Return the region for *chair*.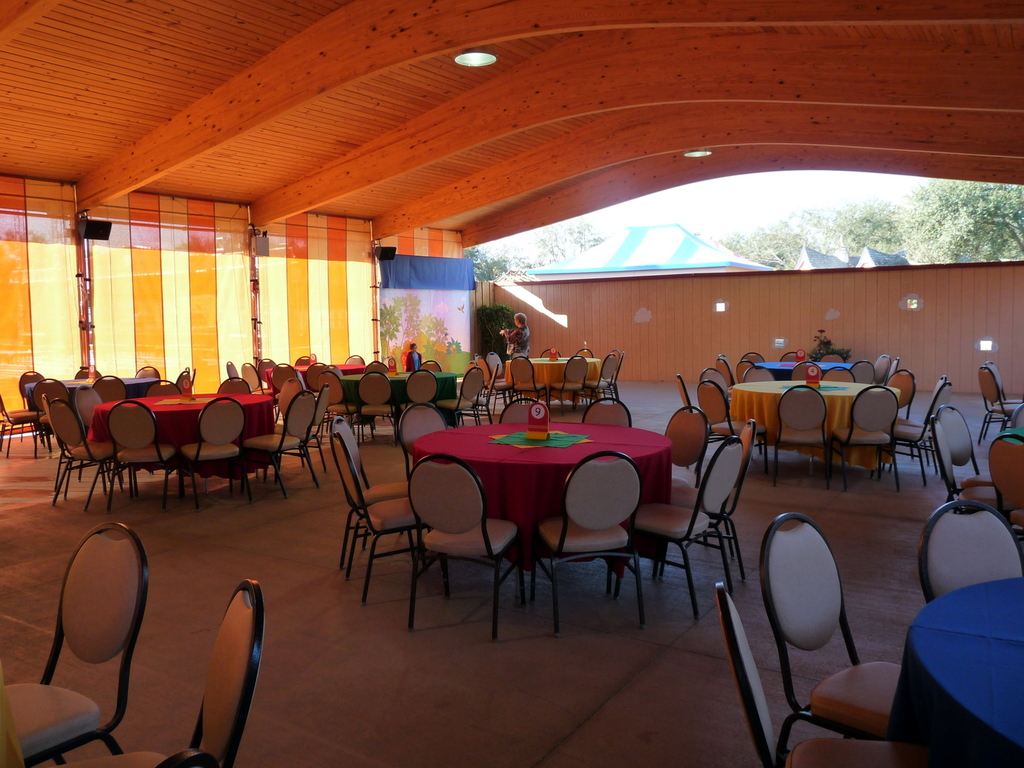
Rect(341, 352, 366, 366).
